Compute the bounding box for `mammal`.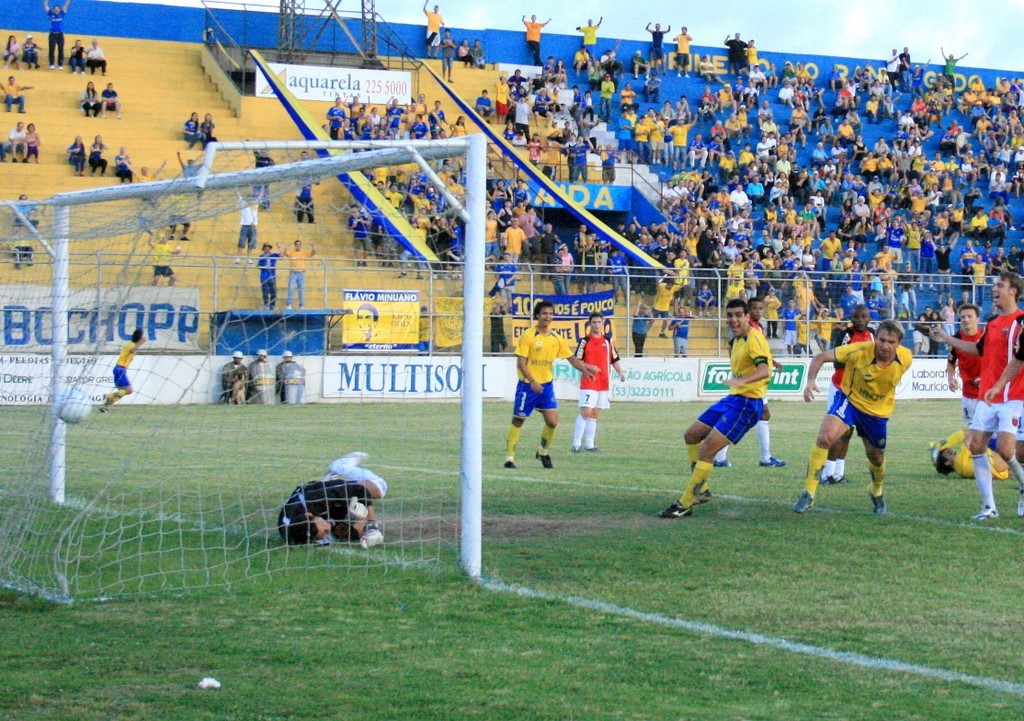
43, 0, 70, 69.
